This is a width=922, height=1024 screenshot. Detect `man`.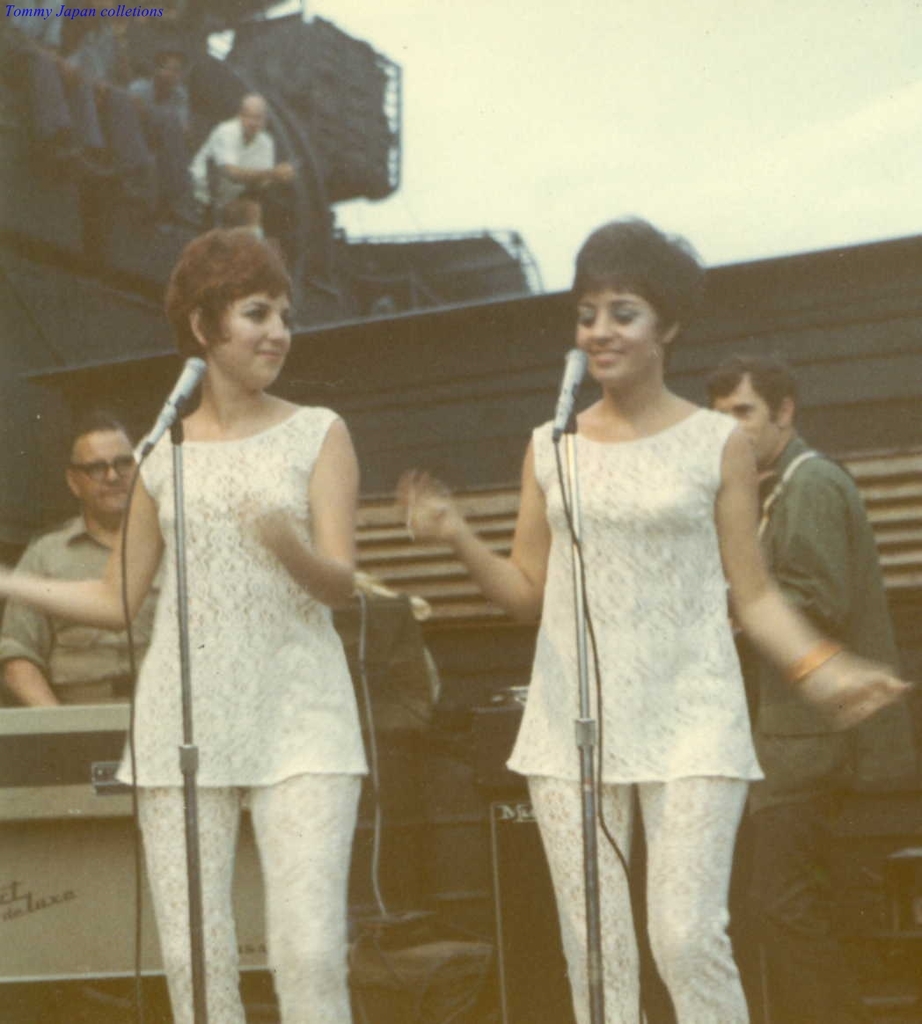
Rect(700, 350, 918, 1023).
